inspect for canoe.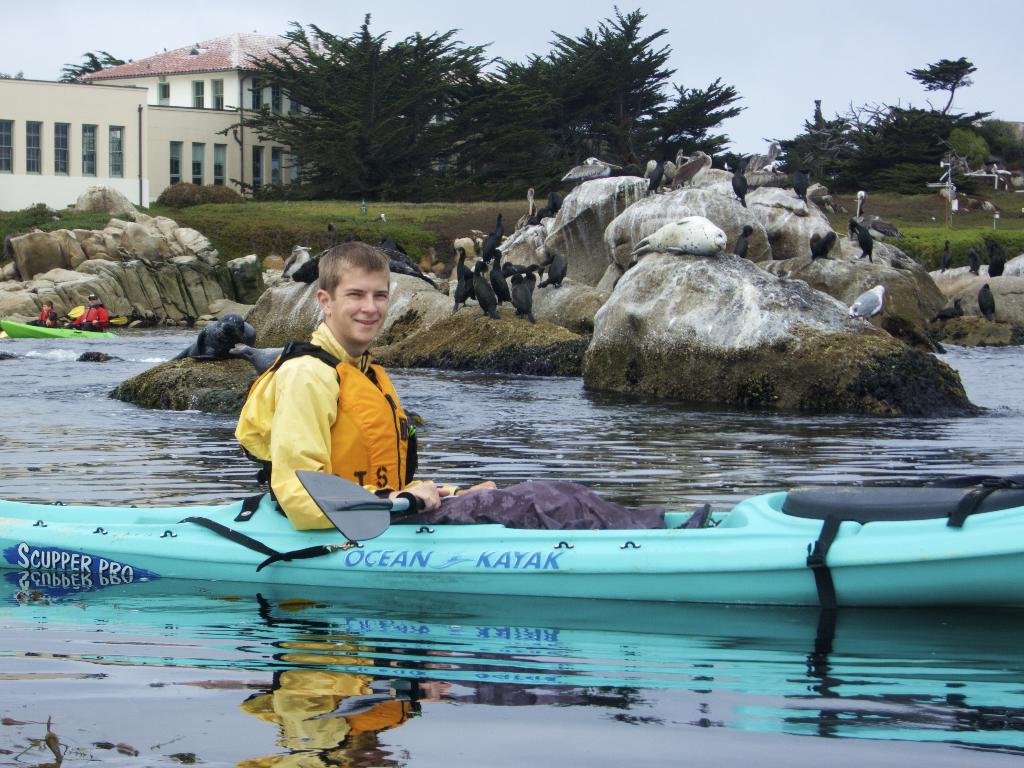
Inspection: [x1=177, y1=475, x2=1011, y2=666].
